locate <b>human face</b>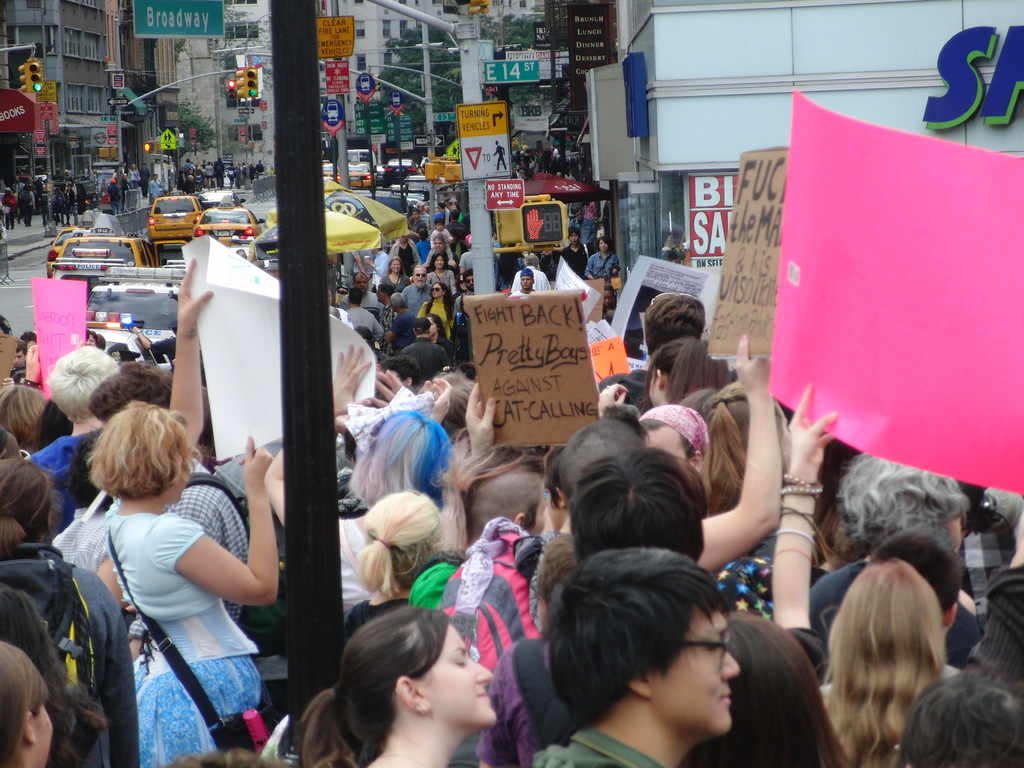
bbox(35, 705, 49, 767)
